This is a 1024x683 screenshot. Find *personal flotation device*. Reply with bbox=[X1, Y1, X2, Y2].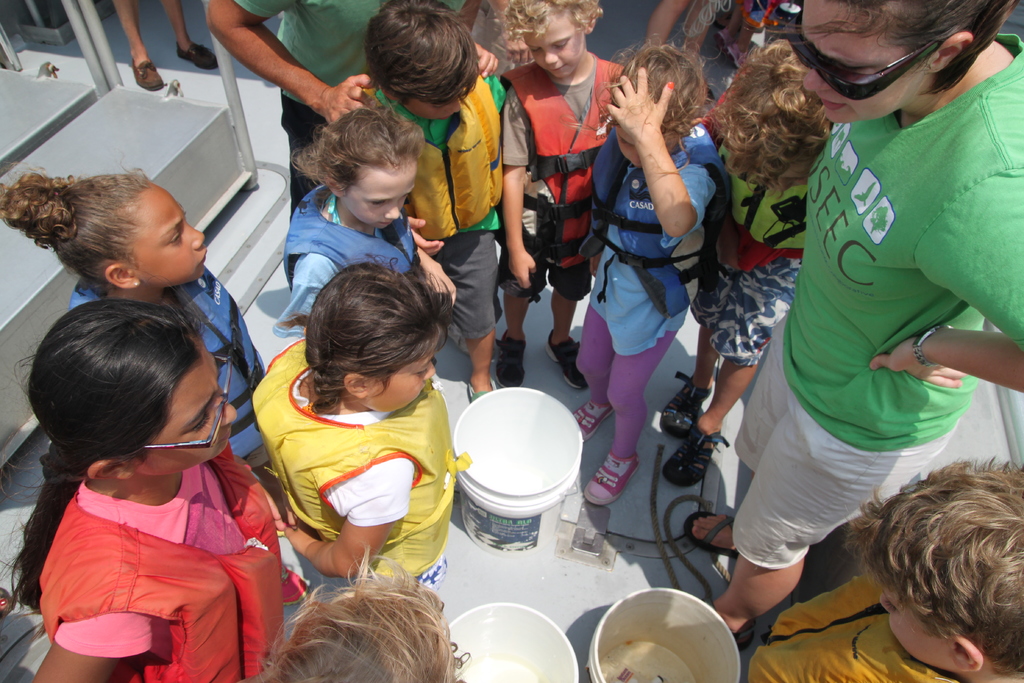
bbox=[68, 277, 276, 457].
